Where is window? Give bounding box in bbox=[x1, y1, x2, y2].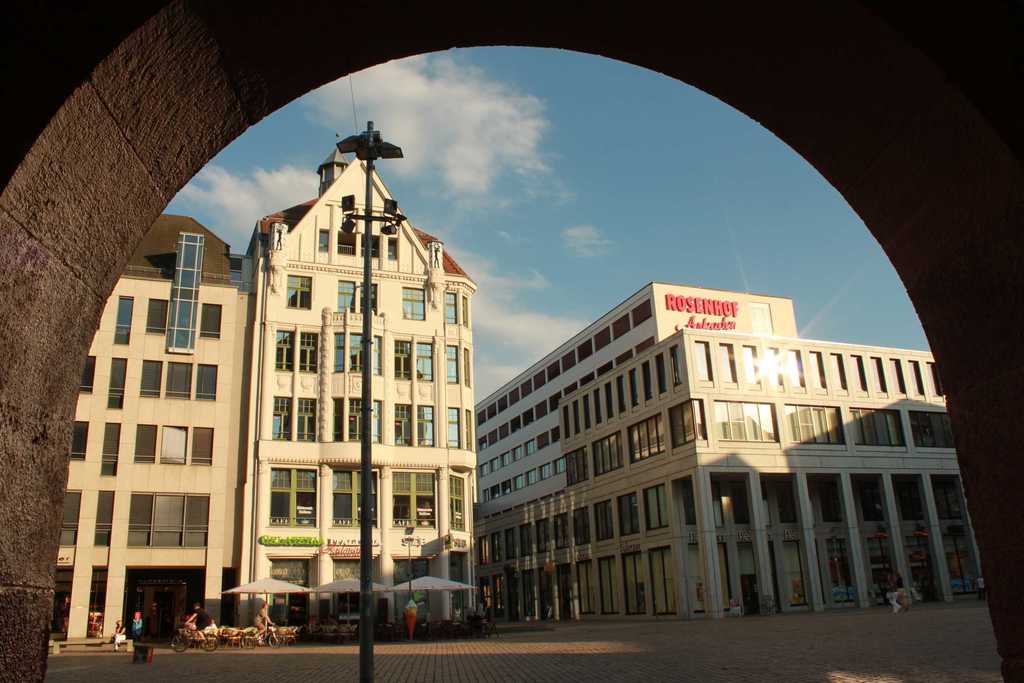
bbox=[161, 422, 188, 465].
